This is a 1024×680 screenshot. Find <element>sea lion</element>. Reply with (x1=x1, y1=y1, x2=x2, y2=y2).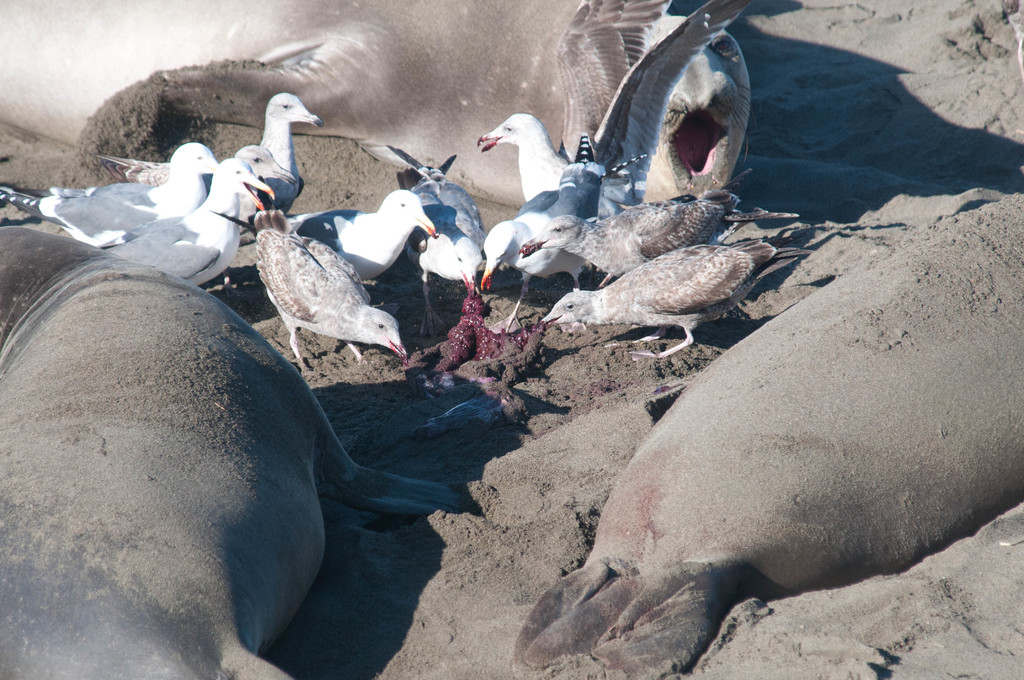
(x1=4, y1=0, x2=755, y2=198).
